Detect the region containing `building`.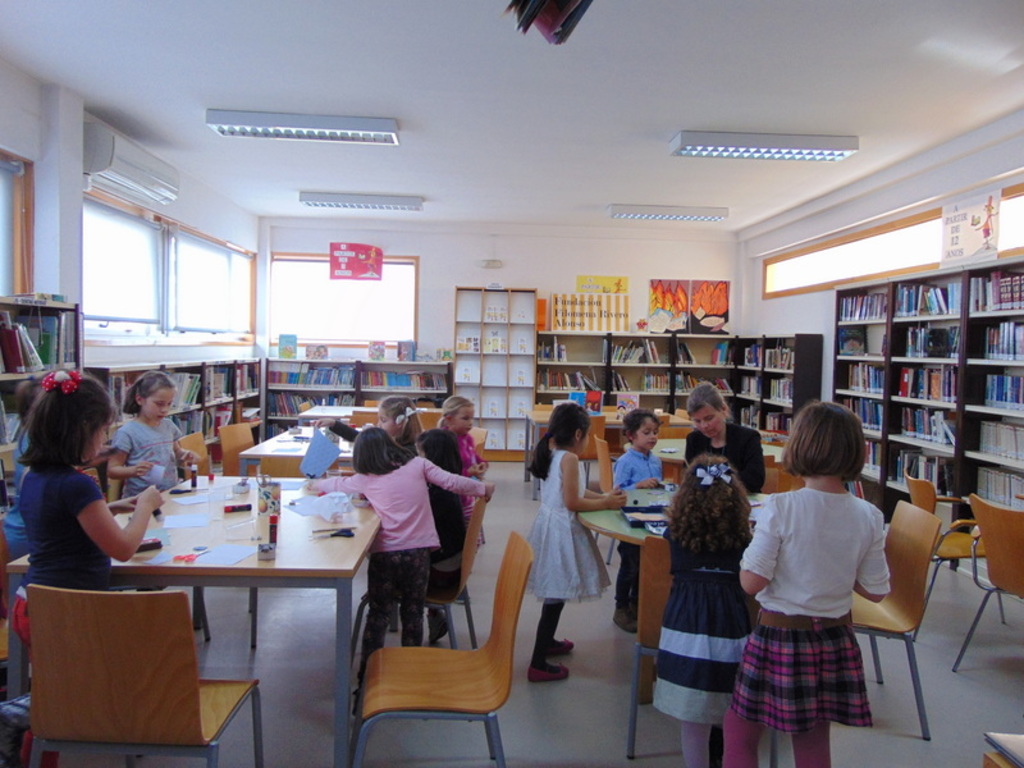
<region>0, 0, 1023, 767</region>.
